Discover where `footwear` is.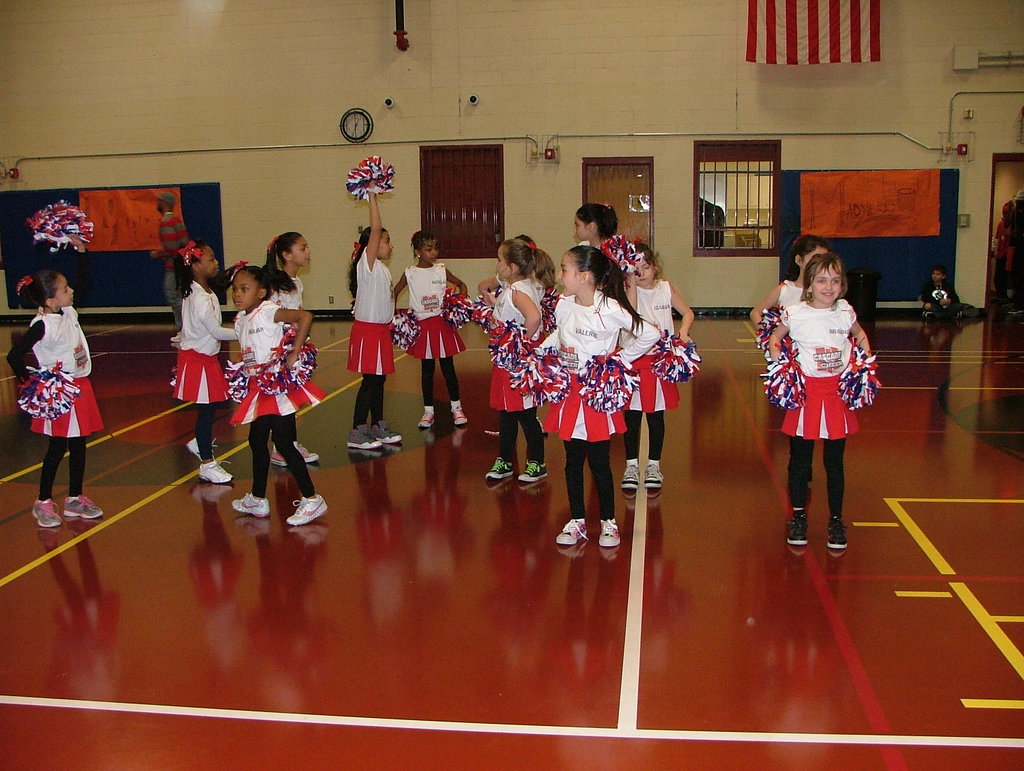
Discovered at <bbox>553, 510, 589, 546</bbox>.
